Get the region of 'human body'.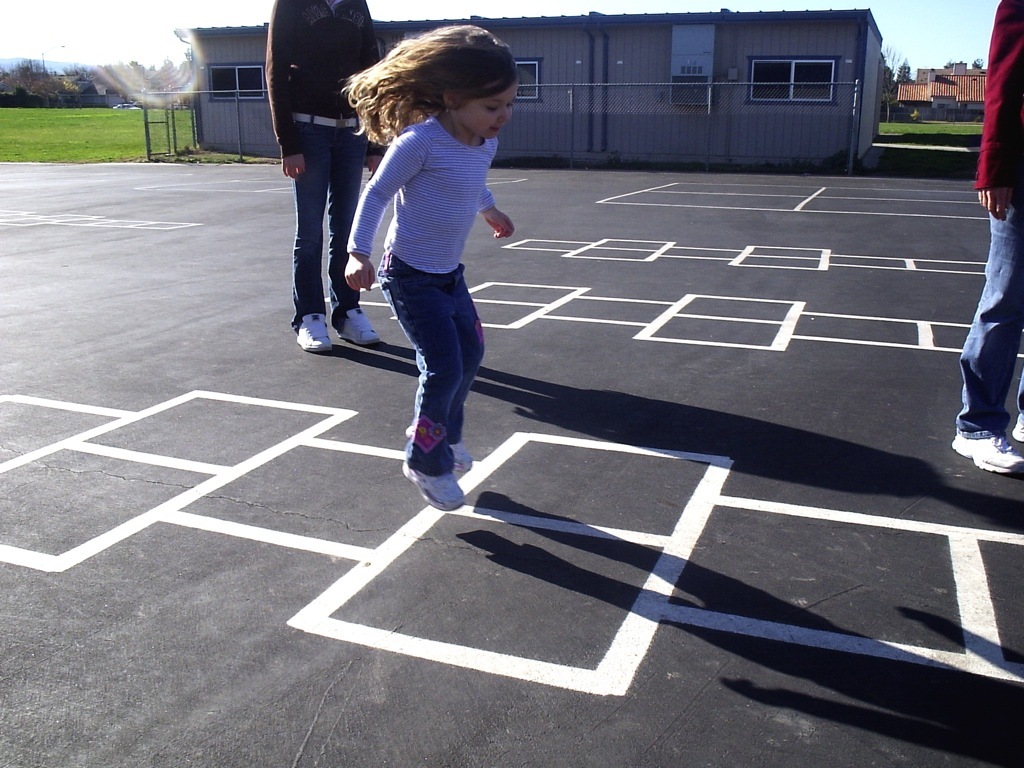
(left=984, top=0, right=1023, bottom=476).
